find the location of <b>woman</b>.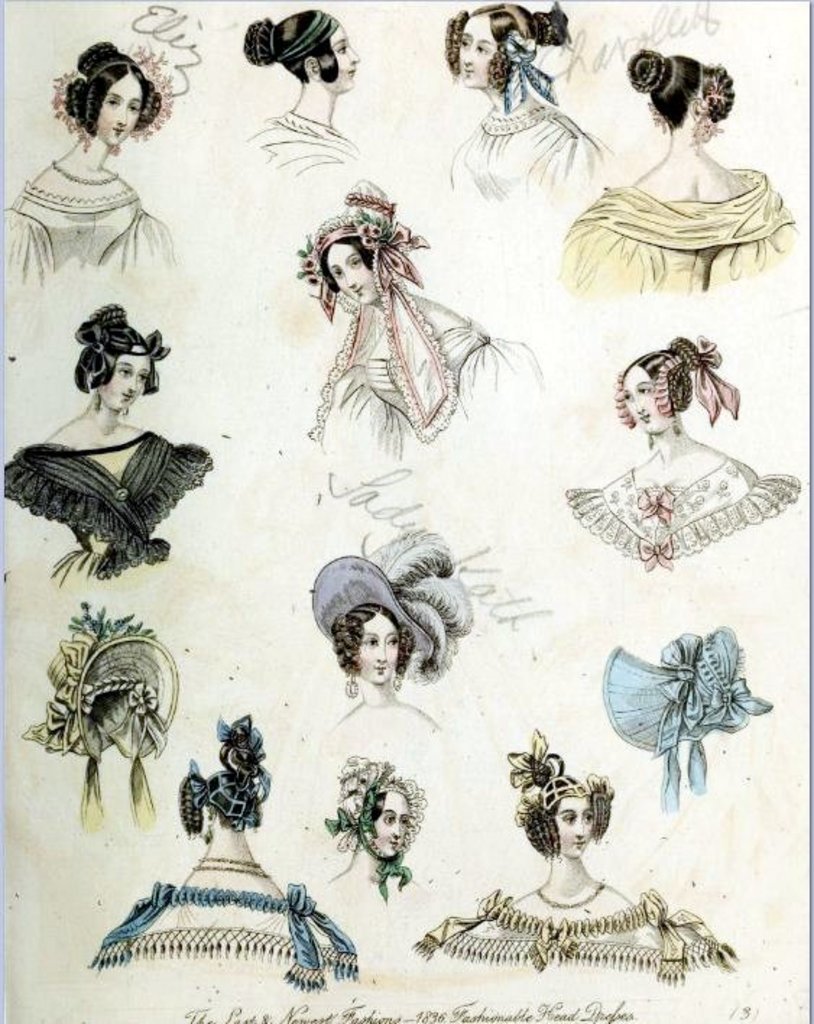
Location: x1=564 y1=340 x2=797 y2=570.
